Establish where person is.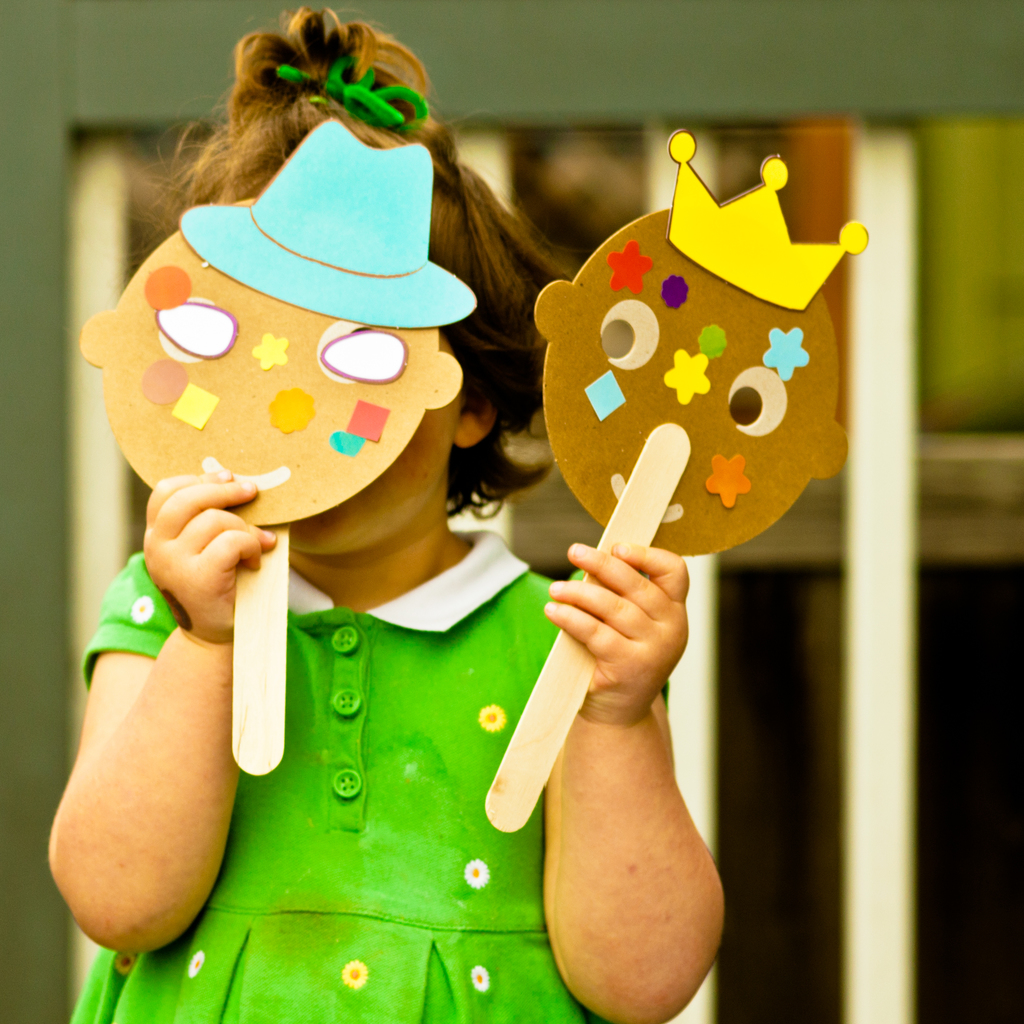
Established at locate(45, 0, 721, 1023).
